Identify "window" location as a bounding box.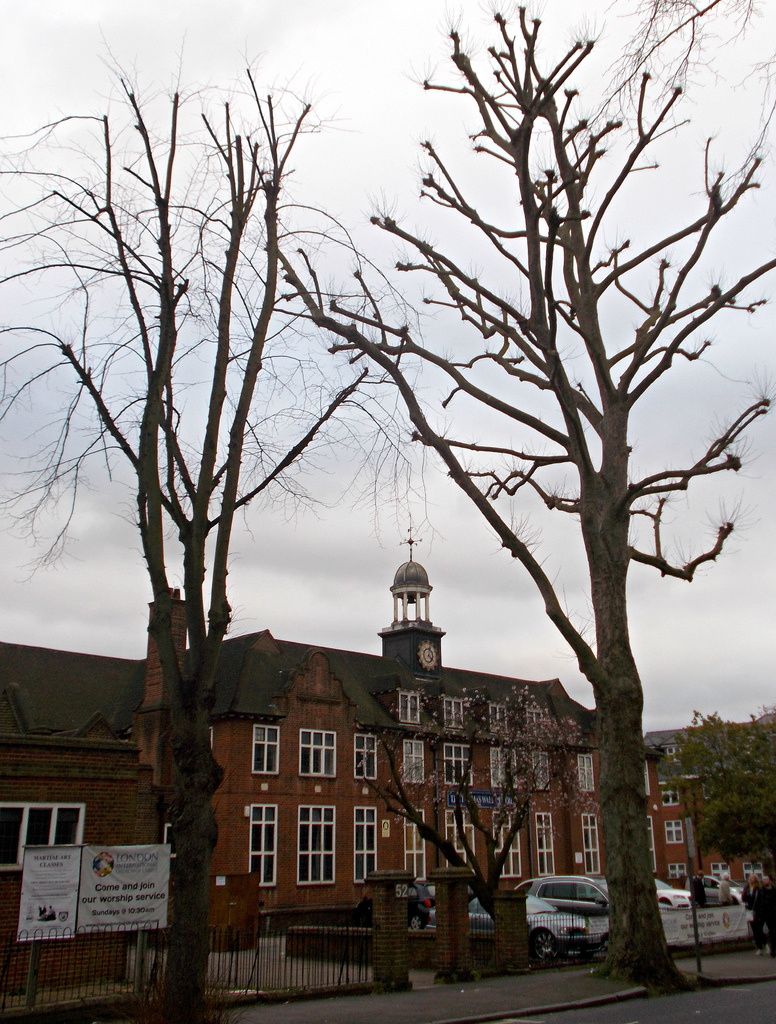
[left=665, top=817, right=684, bottom=846].
